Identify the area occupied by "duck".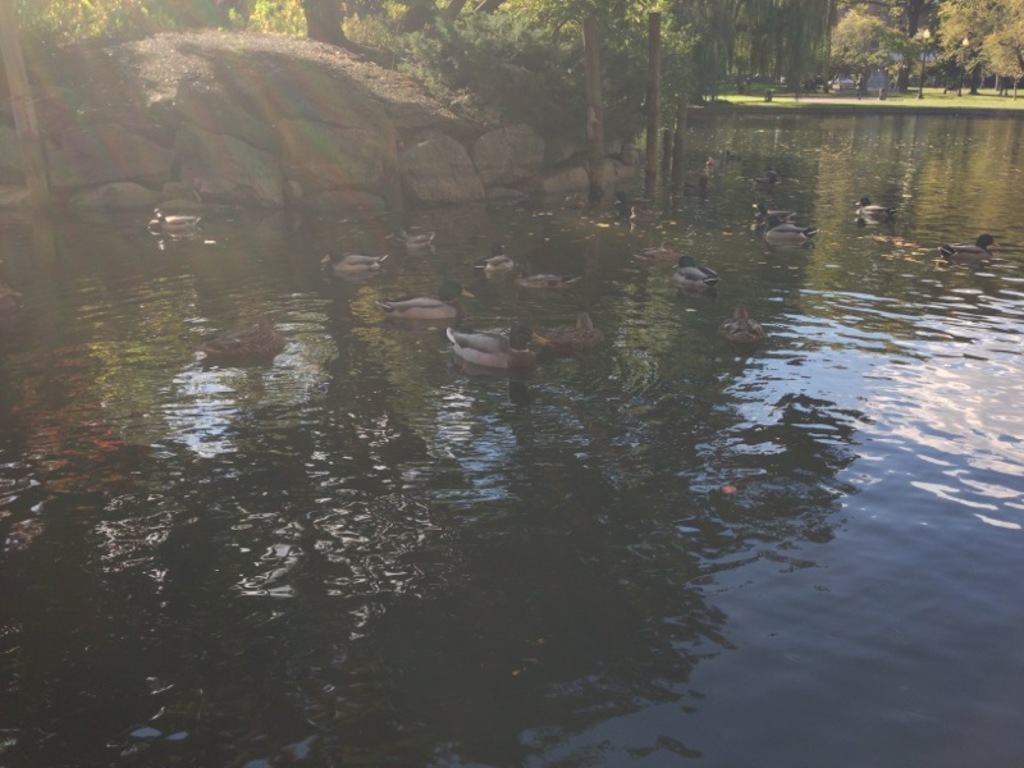
Area: bbox=[618, 186, 655, 228].
